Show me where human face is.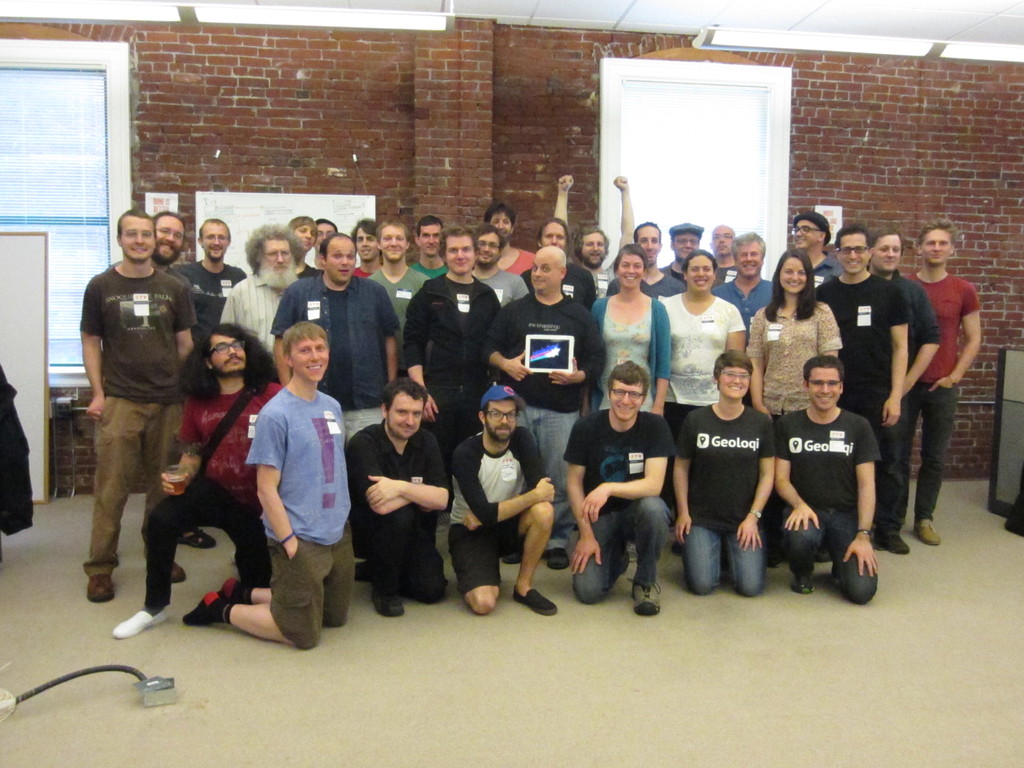
human face is at Rect(712, 225, 735, 257).
